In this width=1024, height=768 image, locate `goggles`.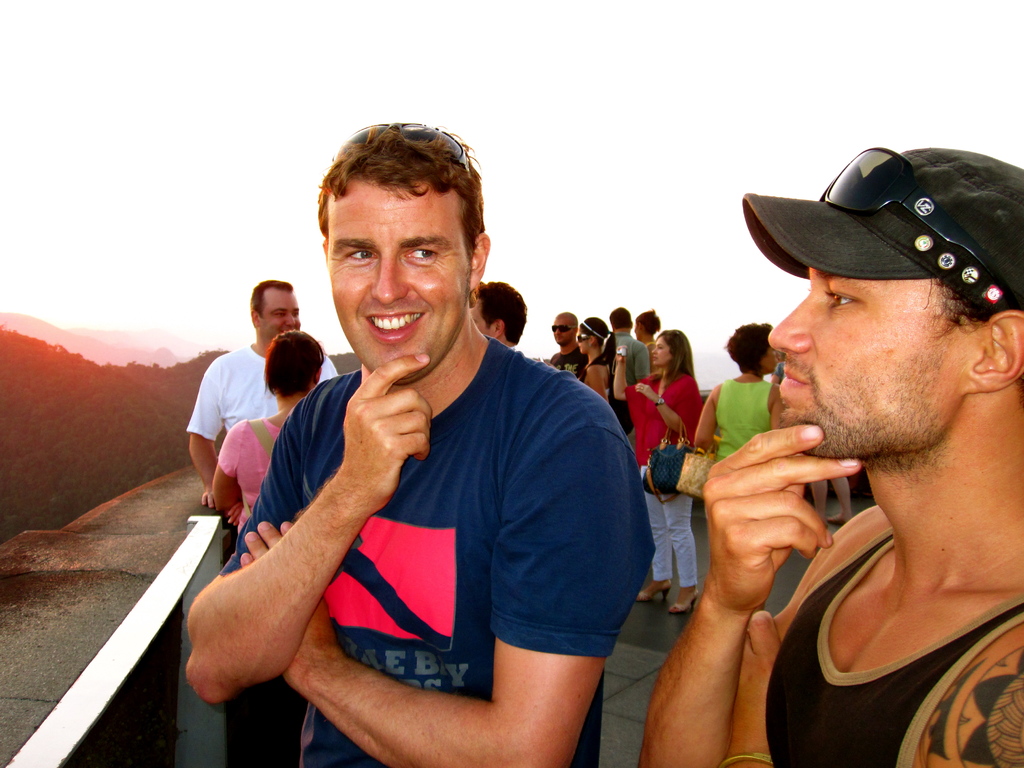
Bounding box: l=819, t=141, r=1023, b=326.
